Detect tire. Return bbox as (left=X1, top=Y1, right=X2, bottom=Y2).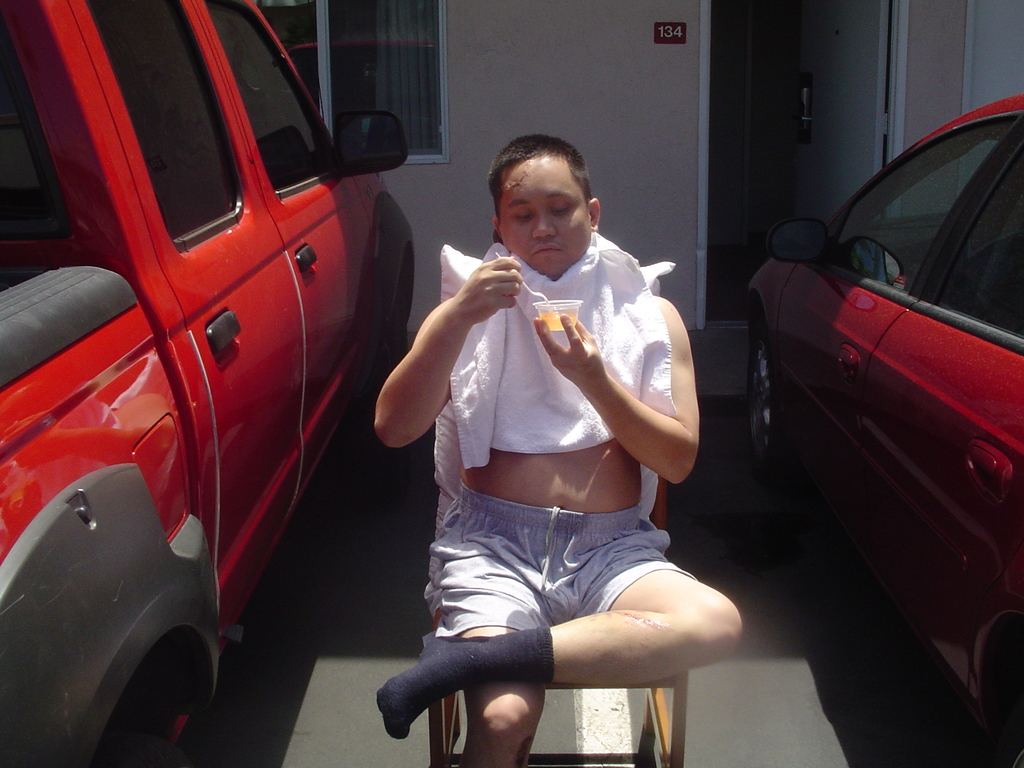
(left=747, top=306, right=787, bottom=467).
